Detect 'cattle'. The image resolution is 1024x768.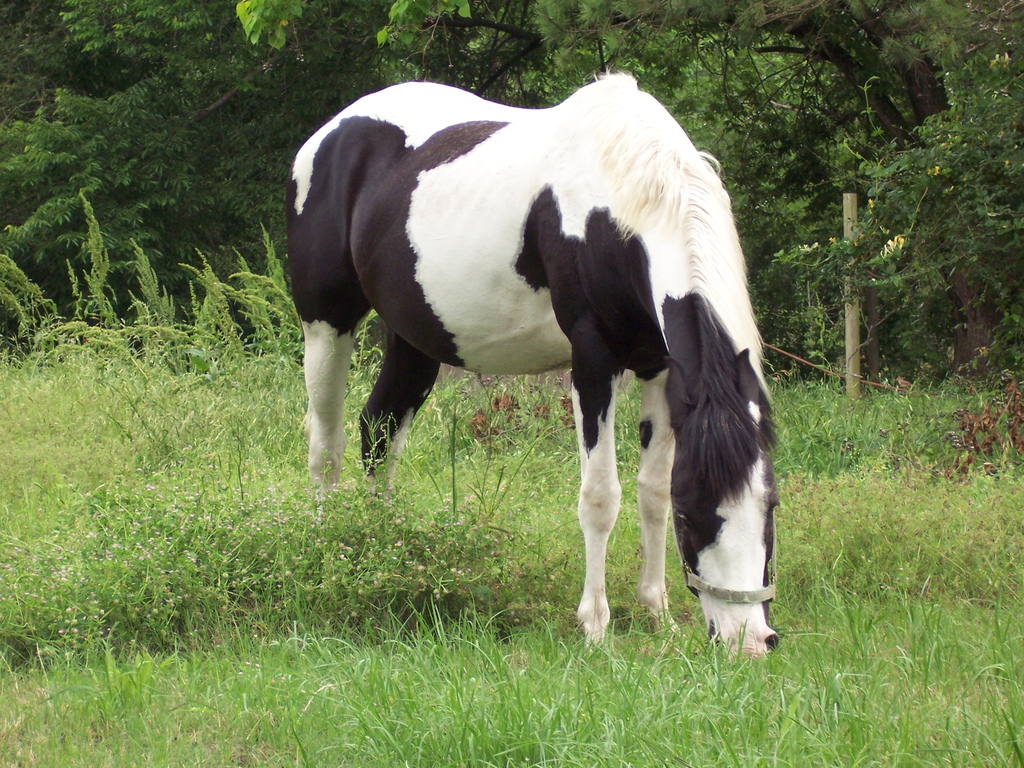
locate(273, 46, 776, 648).
